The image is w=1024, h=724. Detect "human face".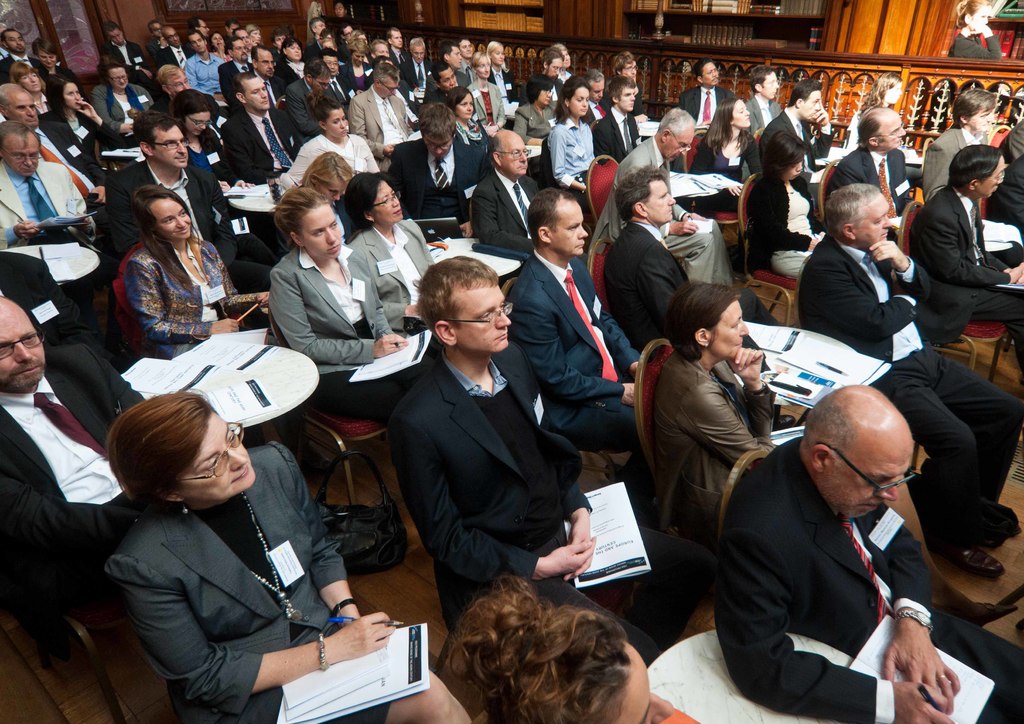
Detection: {"left": 853, "top": 192, "right": 895, "bottom": 245}.
